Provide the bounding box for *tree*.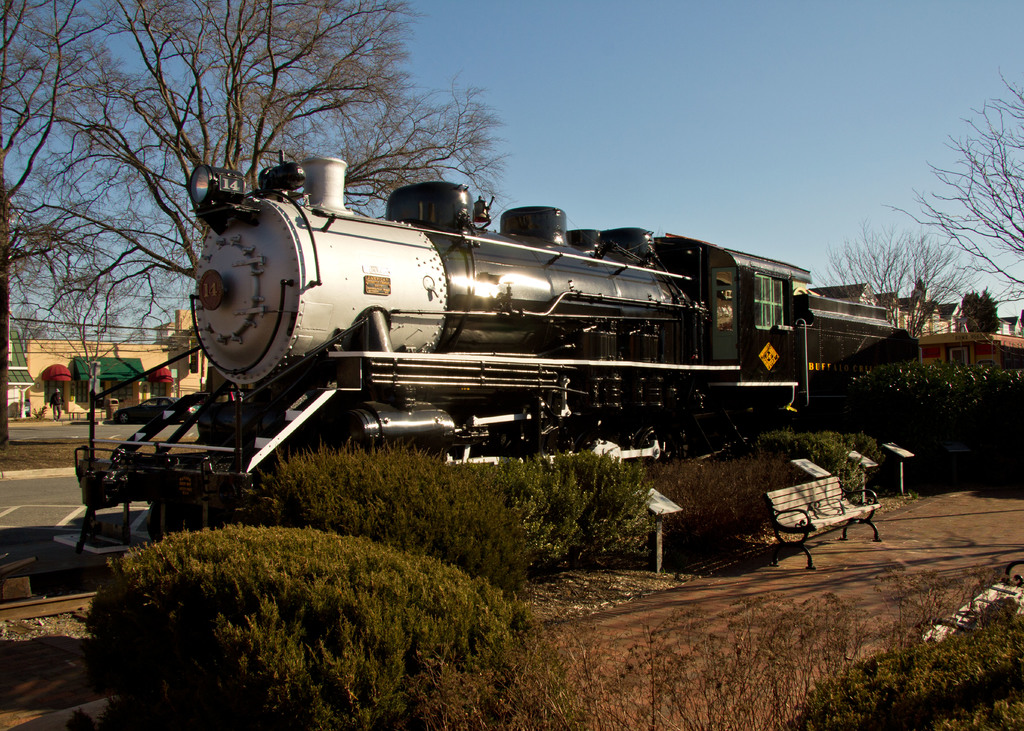
0 0 598 502.
